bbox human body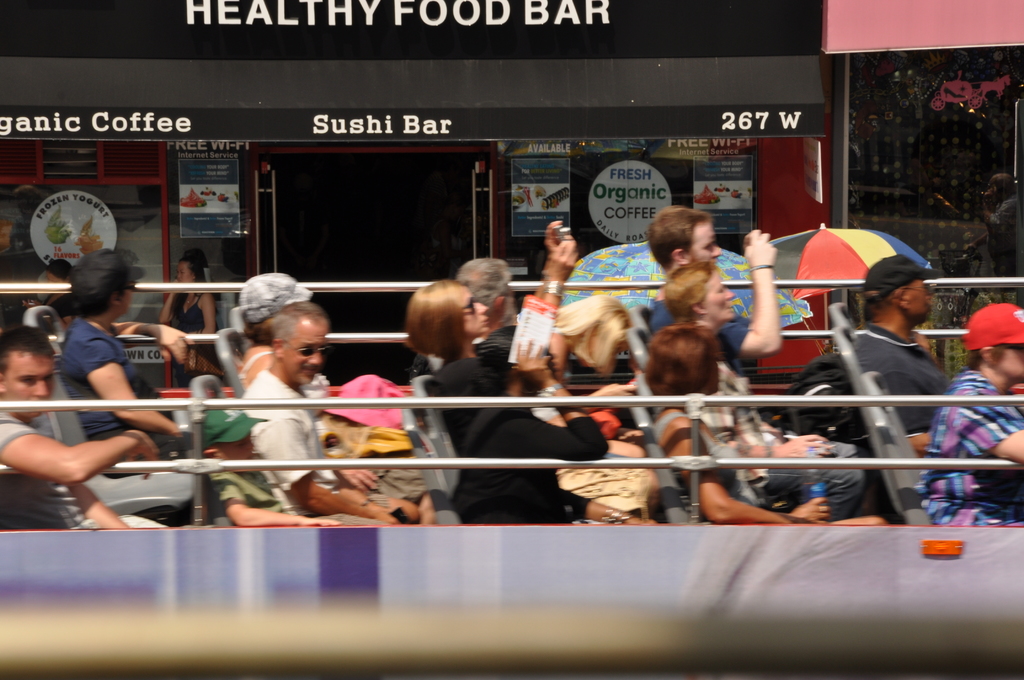
box=[163, 257, 215, 339]
